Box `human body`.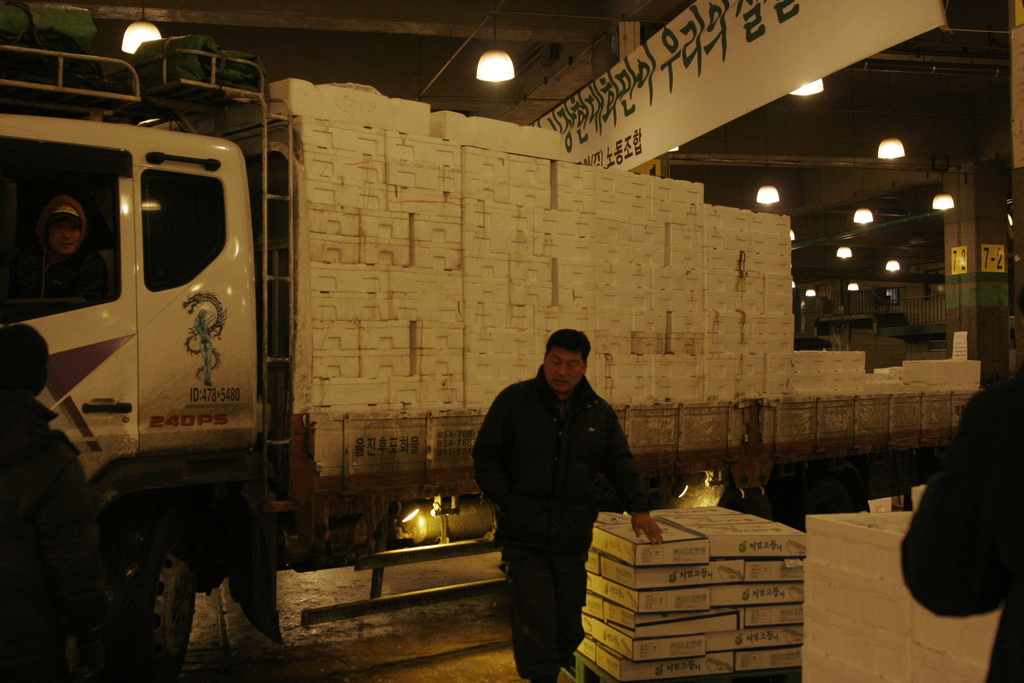
left=5, top=322, right=92, bottom=678.
